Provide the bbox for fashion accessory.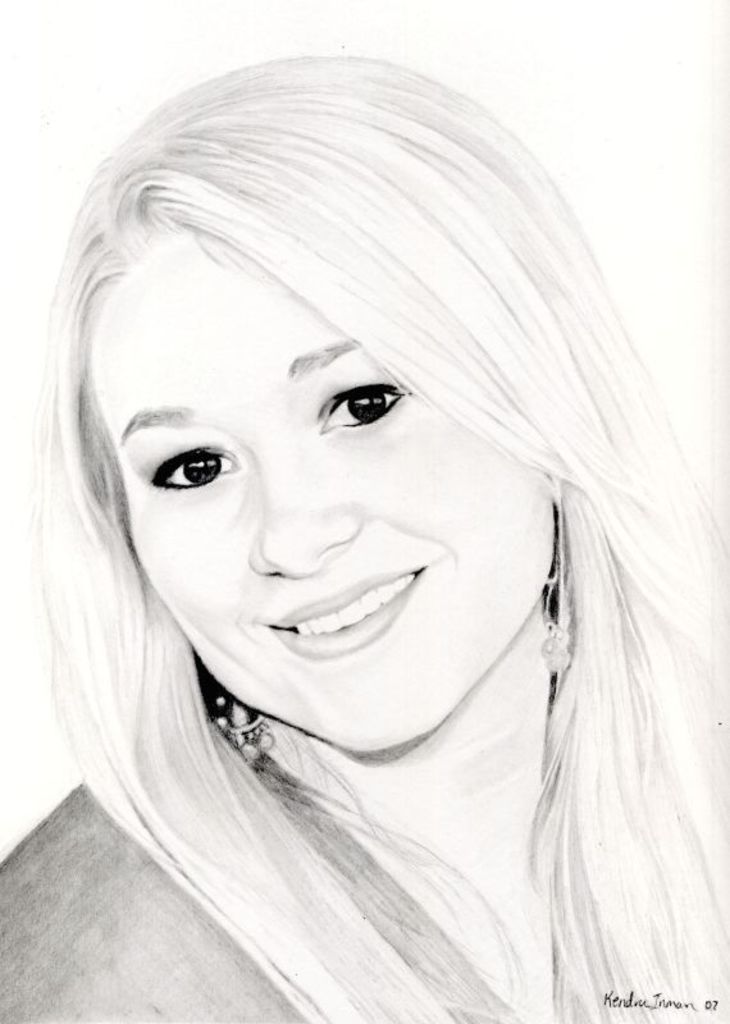
crop(213, 690, 274, 769).
